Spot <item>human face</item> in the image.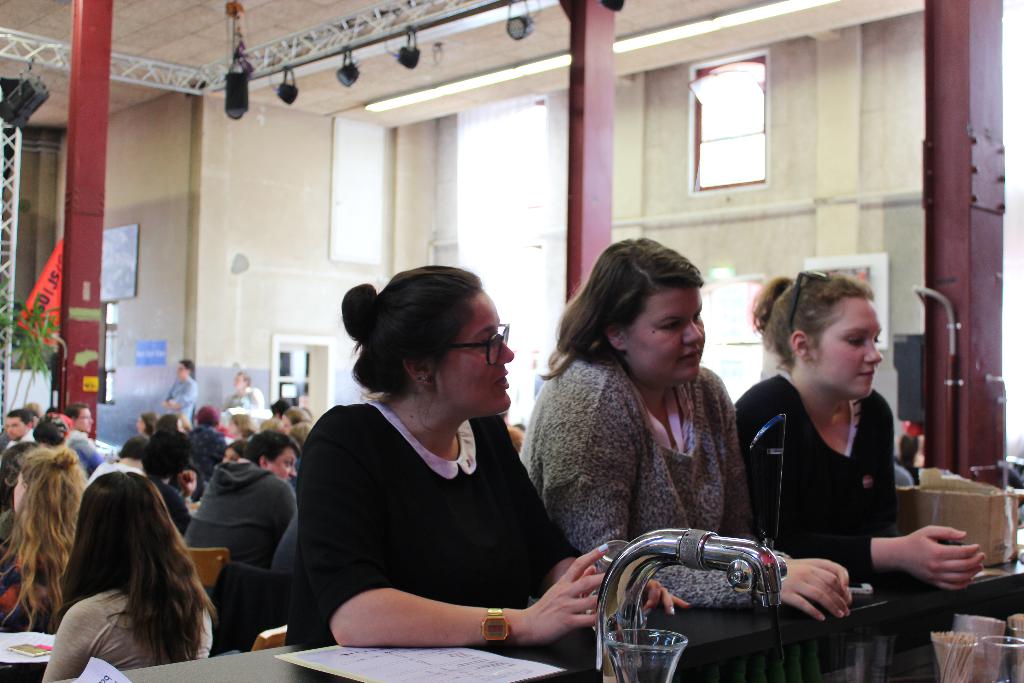
<item>human face</item> found at x1=234 y1=372 x2=246 y2=388.
